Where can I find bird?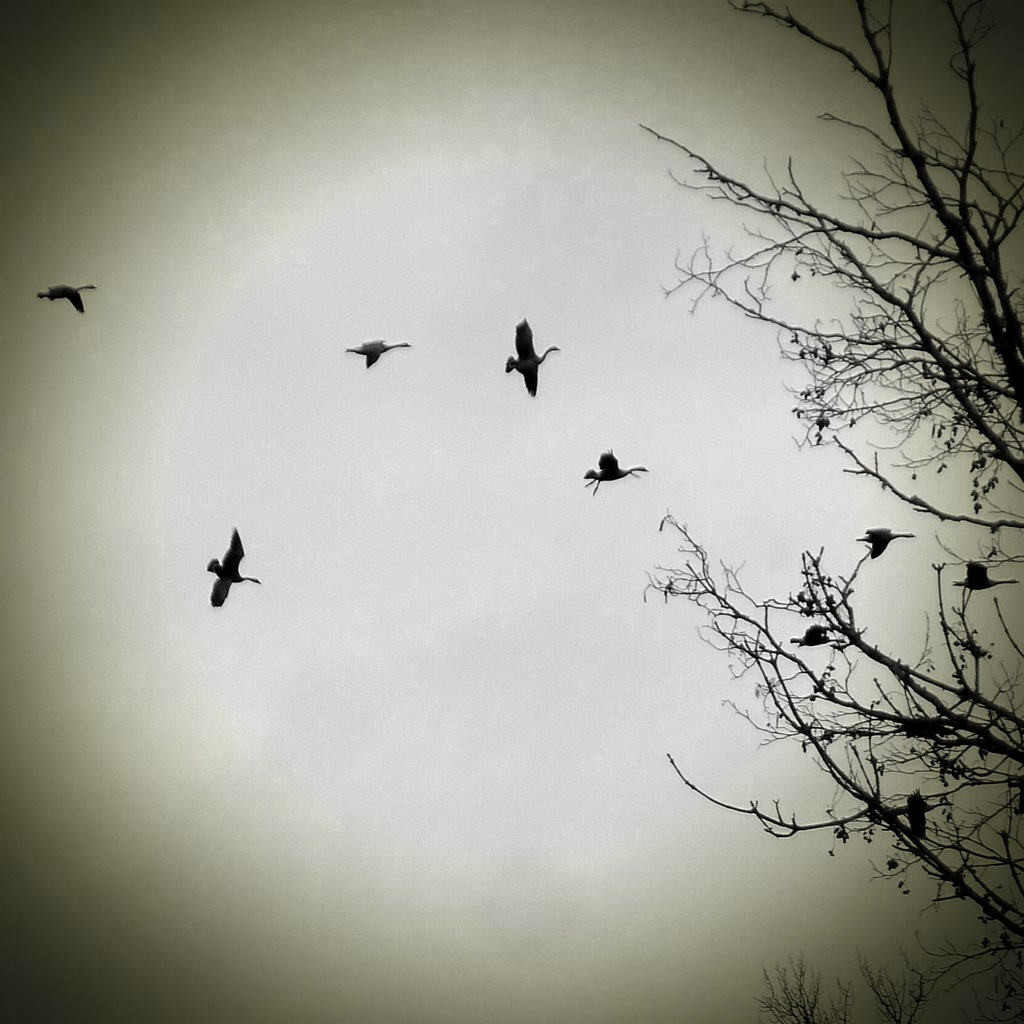
You can find it at {"left": 496, "top": 316, "right": 574, "bottom": 399}.
